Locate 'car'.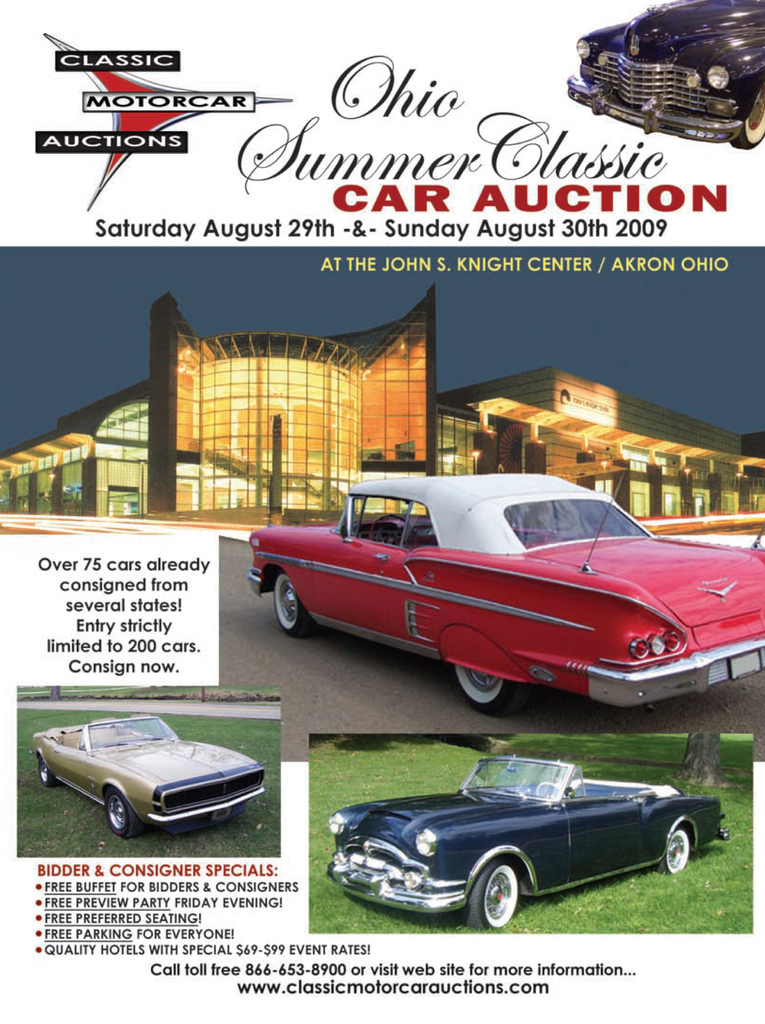
Bounding box: Rect(27, 714, 271, 838).
